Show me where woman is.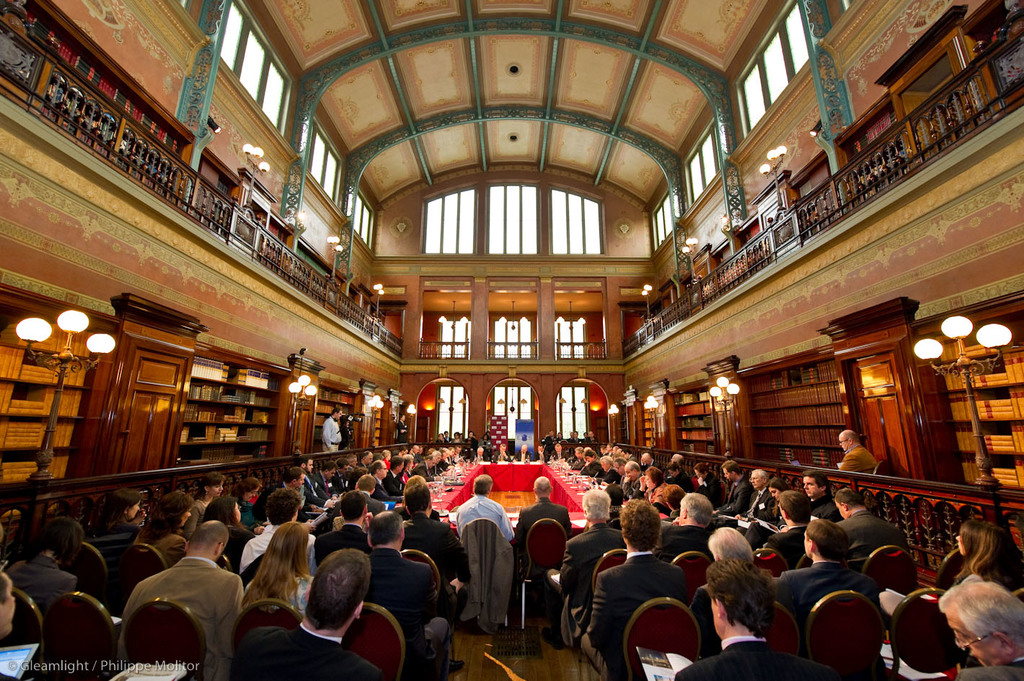
woman is at [x1=233, y1=476, x2=270, y2=535].
